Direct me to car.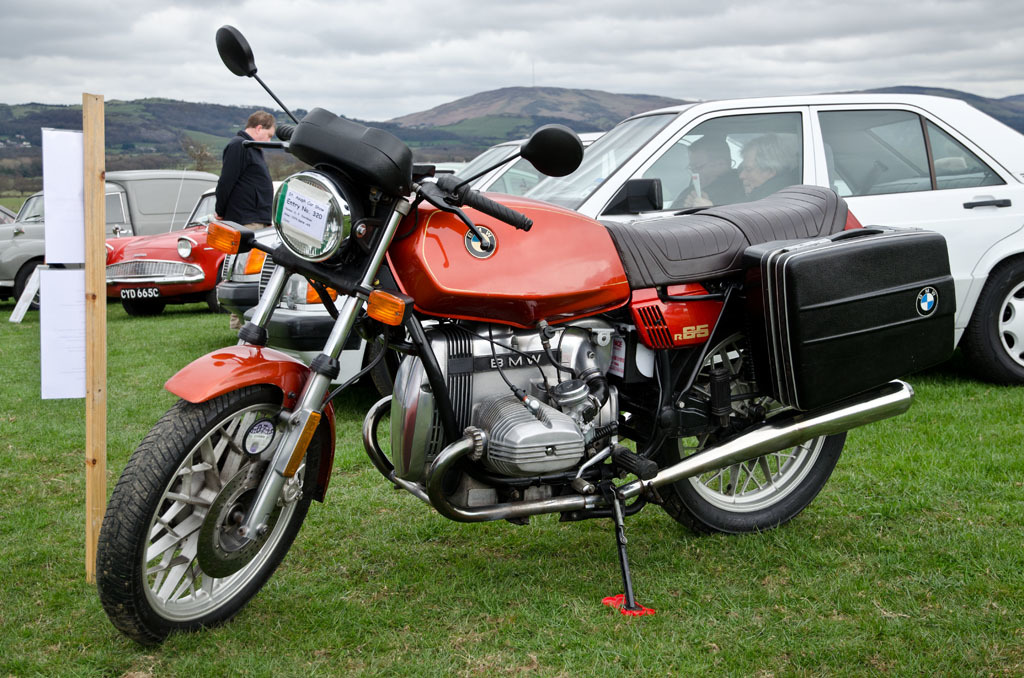
Direction: locate(454, 131, 688, 199).
